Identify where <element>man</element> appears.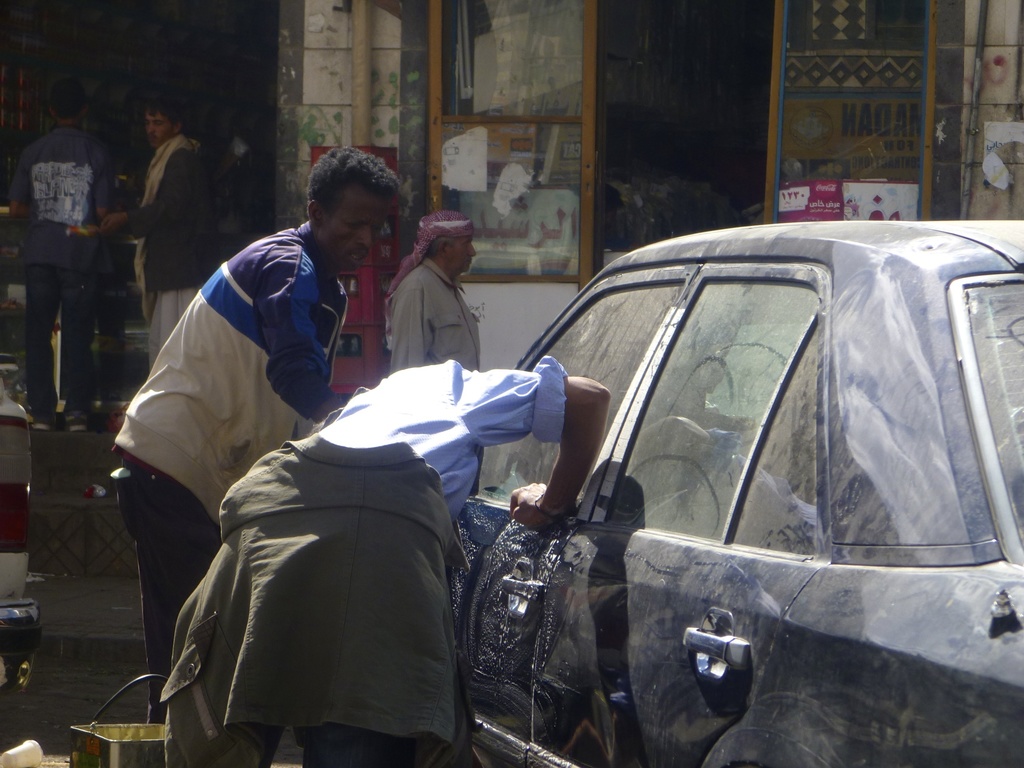
Appears at 163, 353, 616, 767.
